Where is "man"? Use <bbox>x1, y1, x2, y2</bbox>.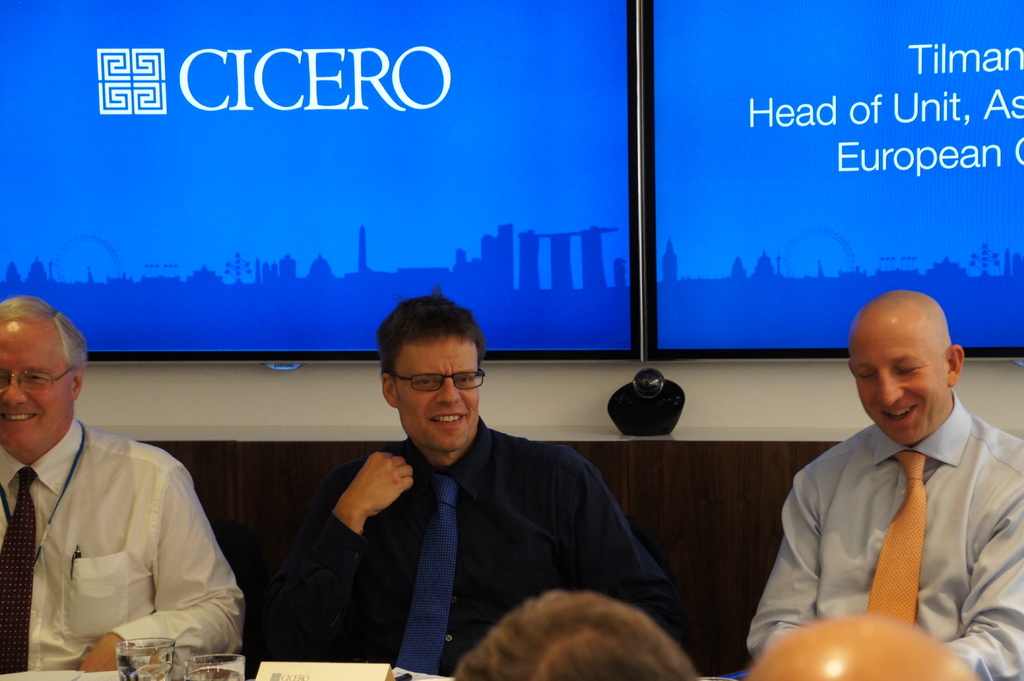
<bbox>449, 589, 696, 680</bbox>.
